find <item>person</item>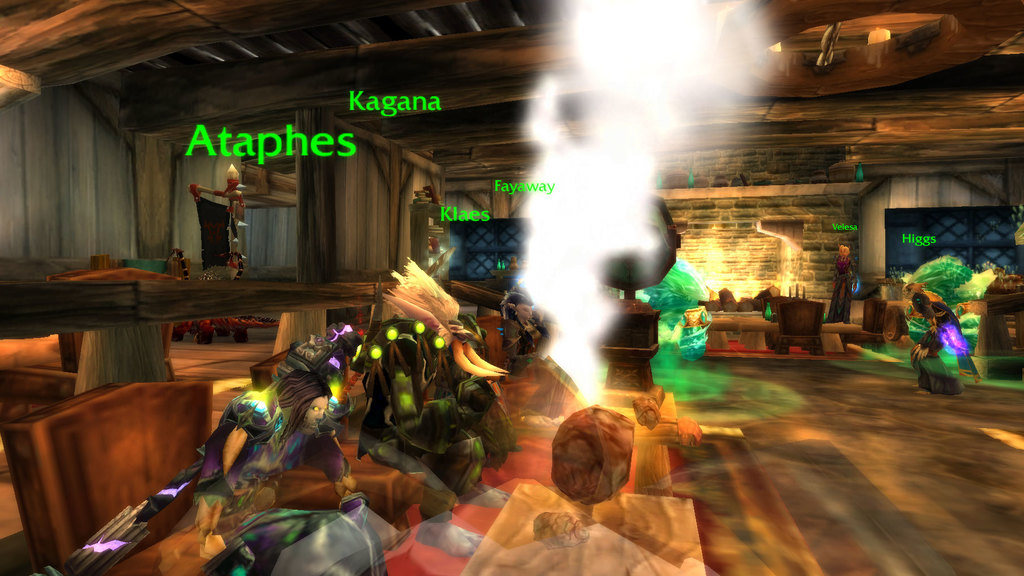
(199,367,358,484)
